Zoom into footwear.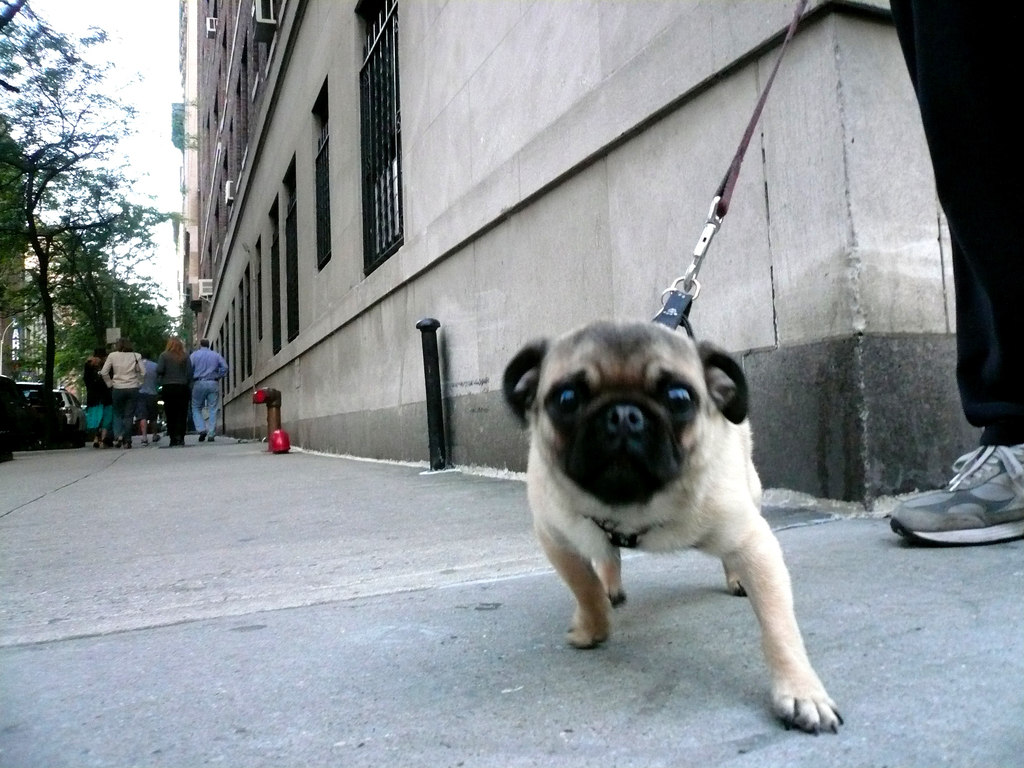
Zoom target: BBox(92, 437, 102, 451).
